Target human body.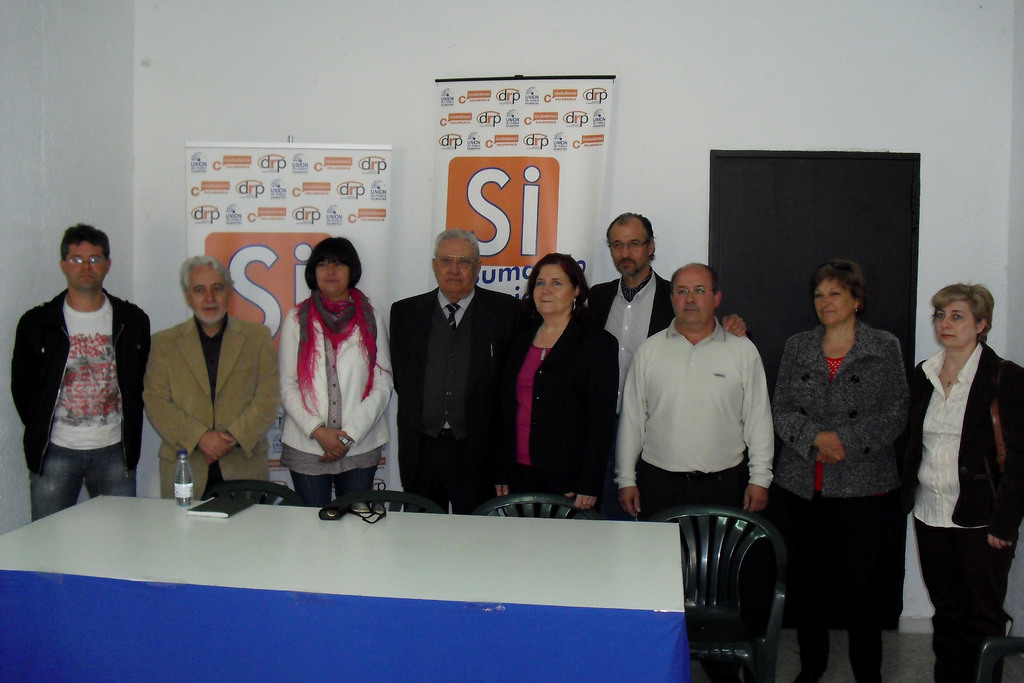
Target region: (x1=282, y1=239, x2=397, y2=504).
